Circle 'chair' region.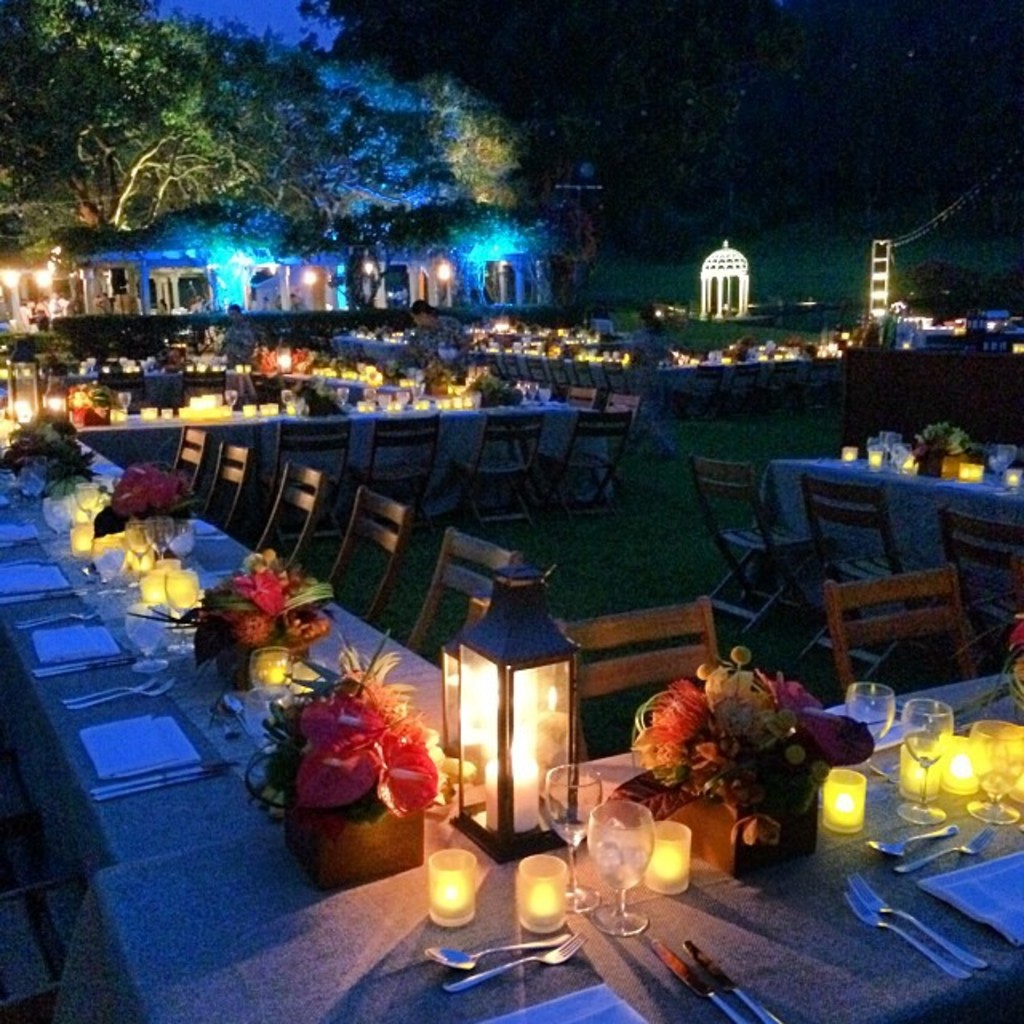
Region: (315,480,411,616).
